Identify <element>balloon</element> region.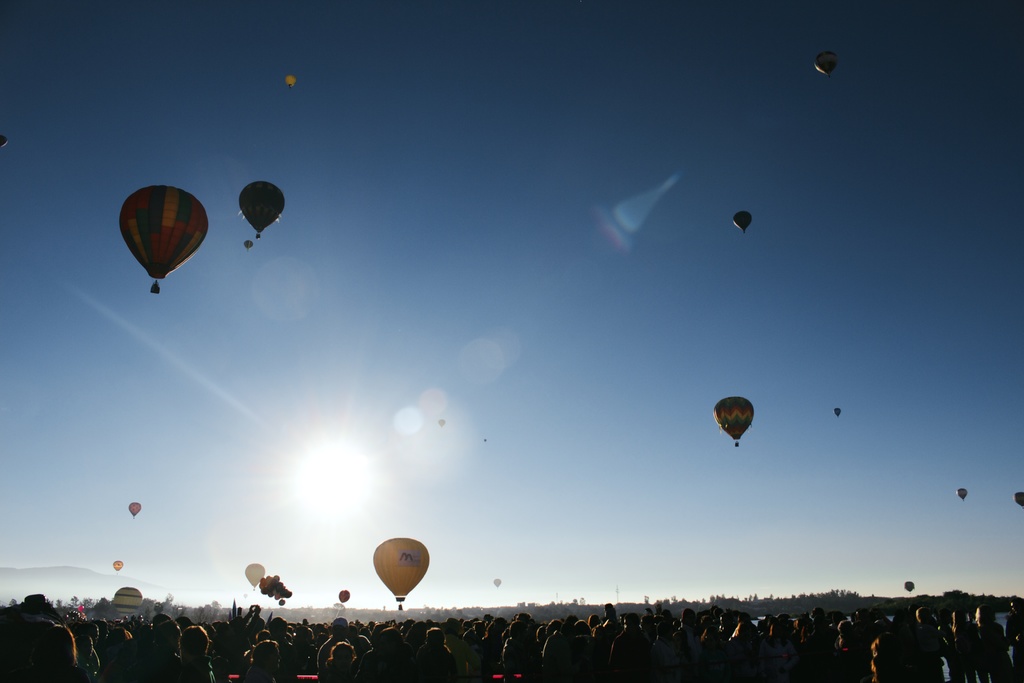
Region: 244:562:263:588.
